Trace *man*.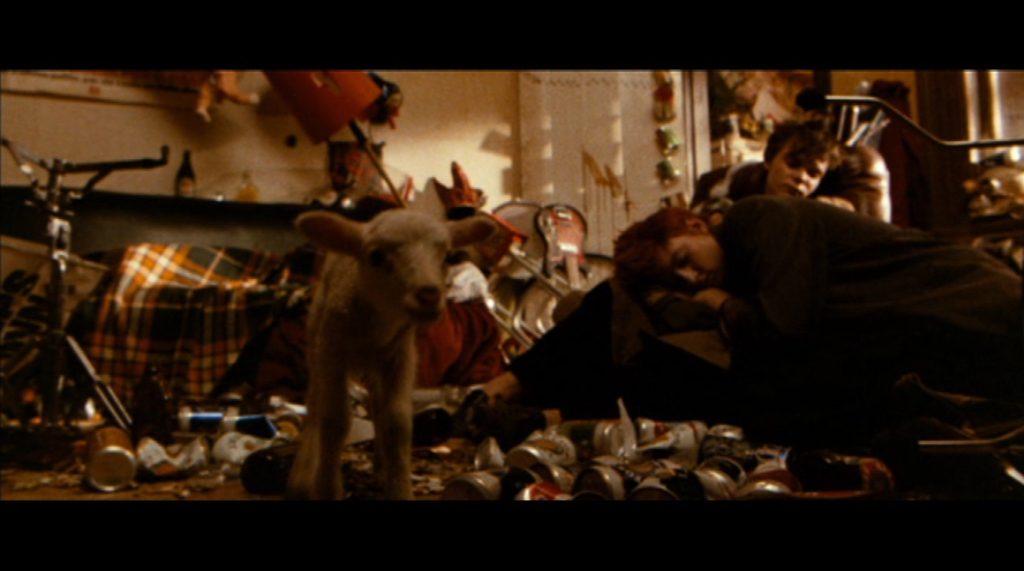
Traced to 605,192,1023,395.
